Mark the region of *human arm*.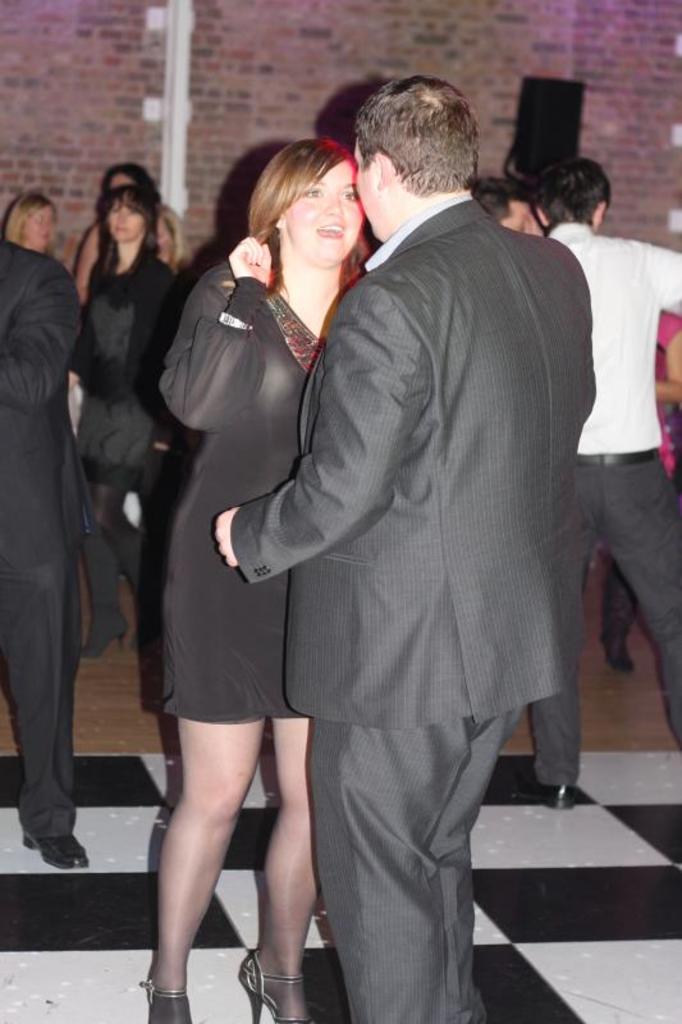
Region: [210, 288, 424, 590].
